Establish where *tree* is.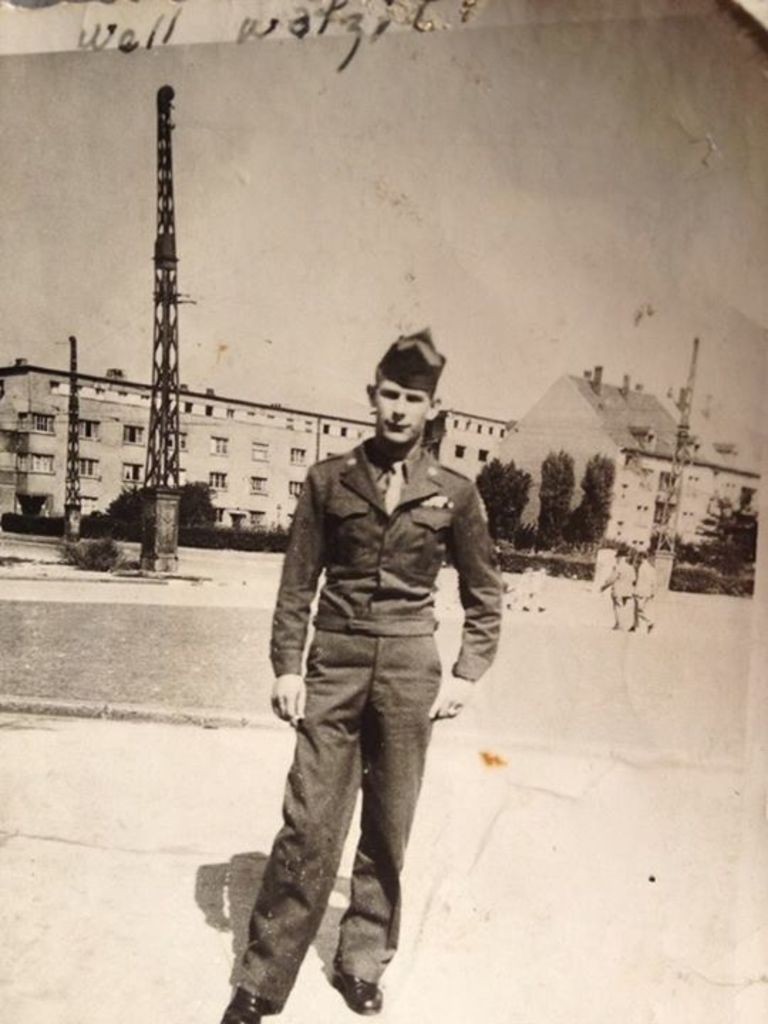
Established at 538/454/575/548.
